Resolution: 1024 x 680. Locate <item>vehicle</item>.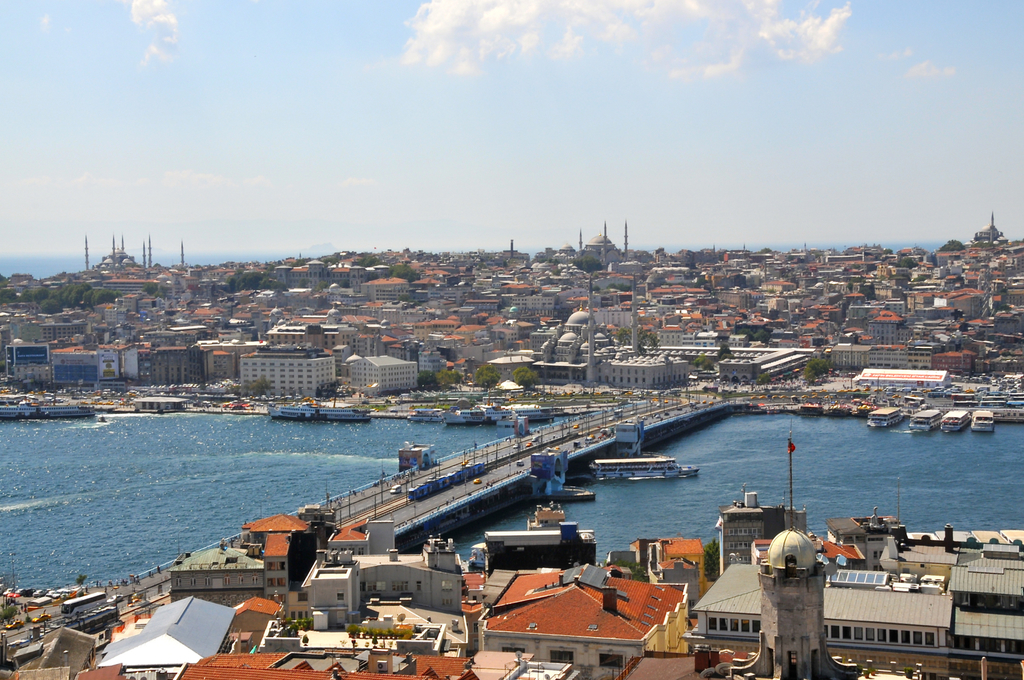
<box>268,401,372,423</box>.
